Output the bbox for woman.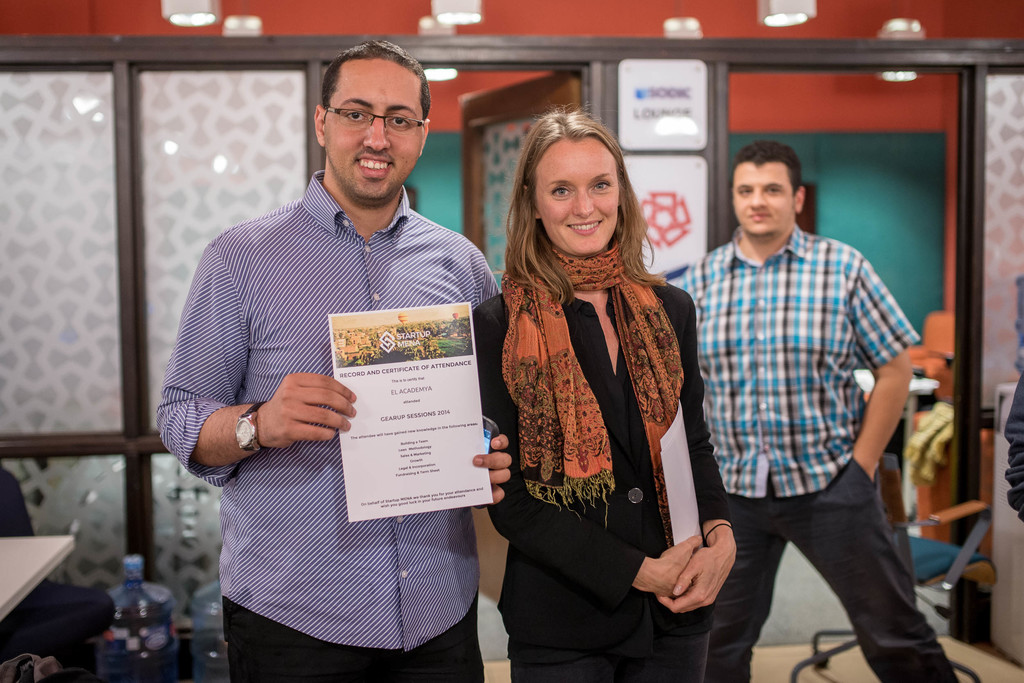
bbox(477, 106, 719, 674).
